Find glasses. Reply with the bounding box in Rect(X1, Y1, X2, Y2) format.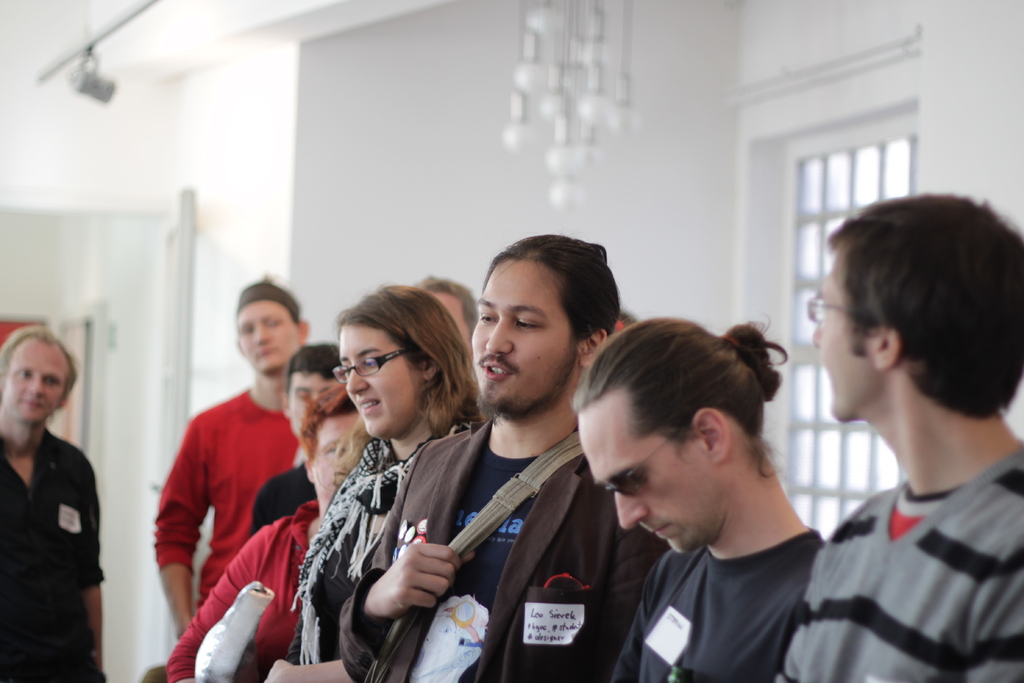
Rect(808, 285, 881, 331).
